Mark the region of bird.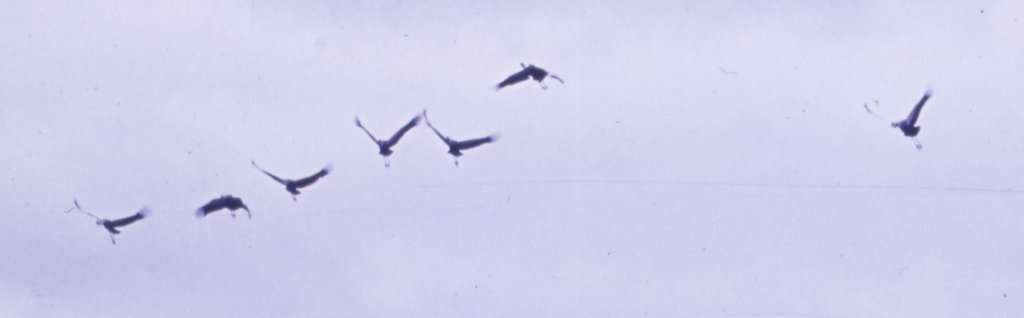
Region: <region>492, 56, 564, 98</region>.
